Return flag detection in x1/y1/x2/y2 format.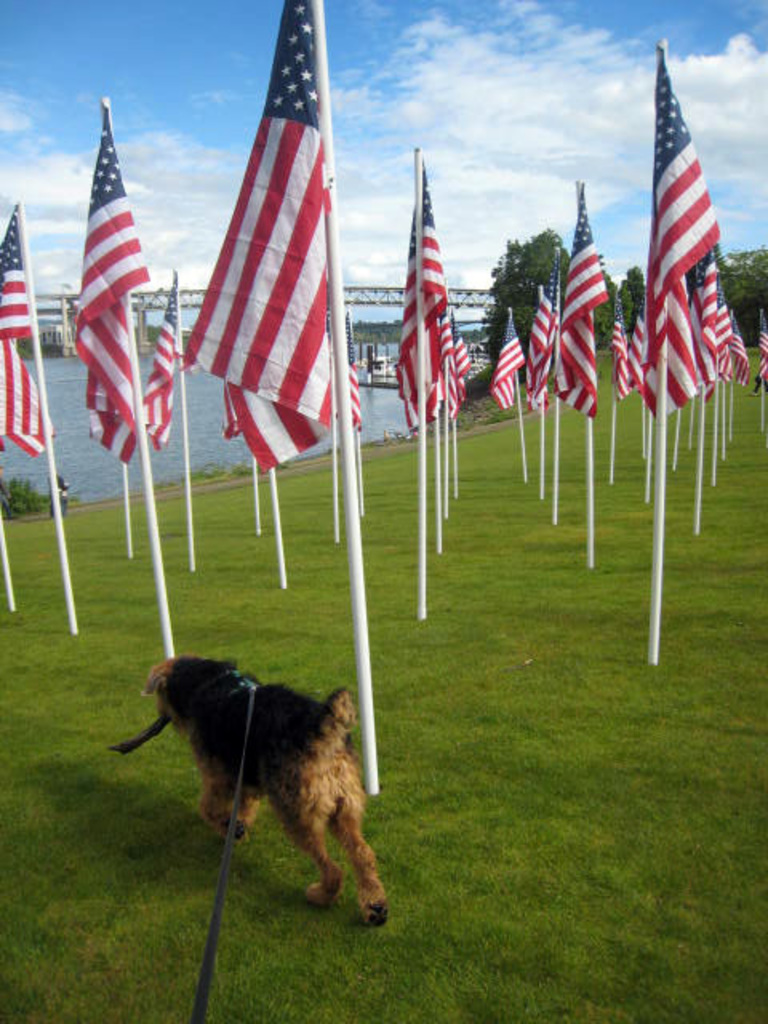
493/309/533/411.
